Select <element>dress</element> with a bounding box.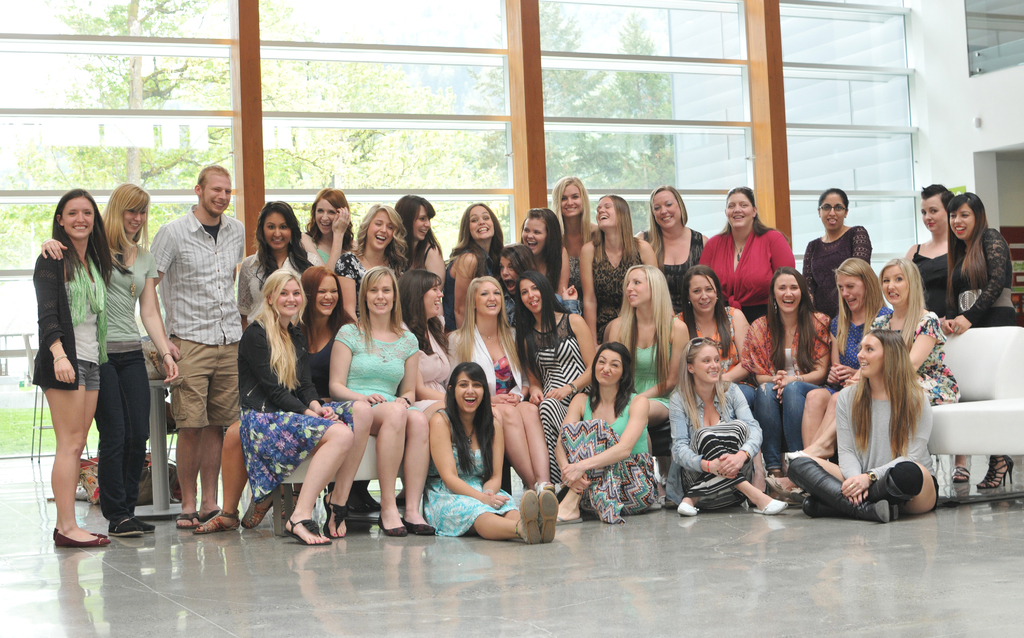
(800, 224, 874, 311).
